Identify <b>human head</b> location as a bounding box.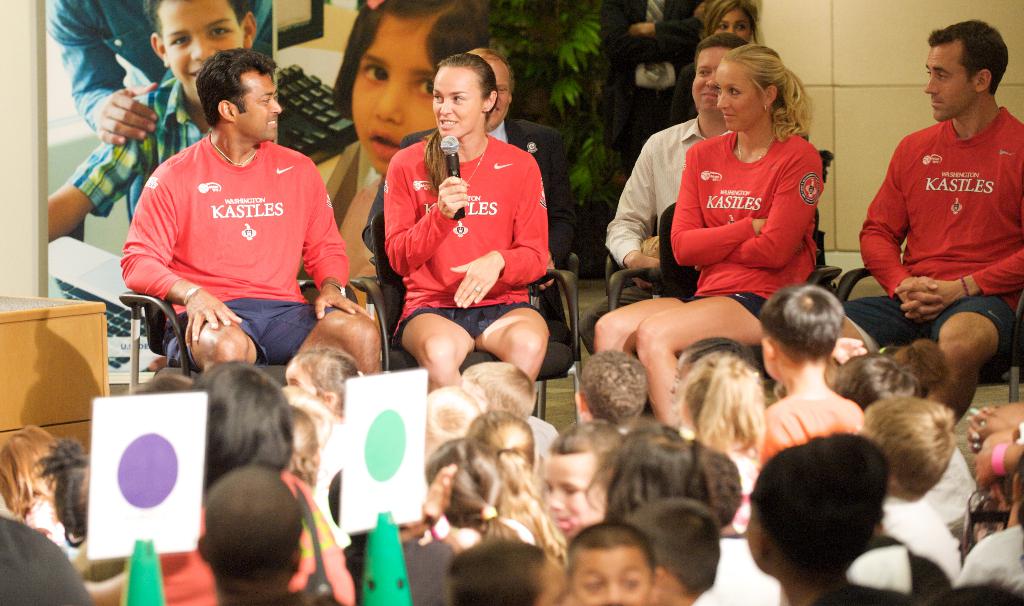
(463, 355, 534, 414).
